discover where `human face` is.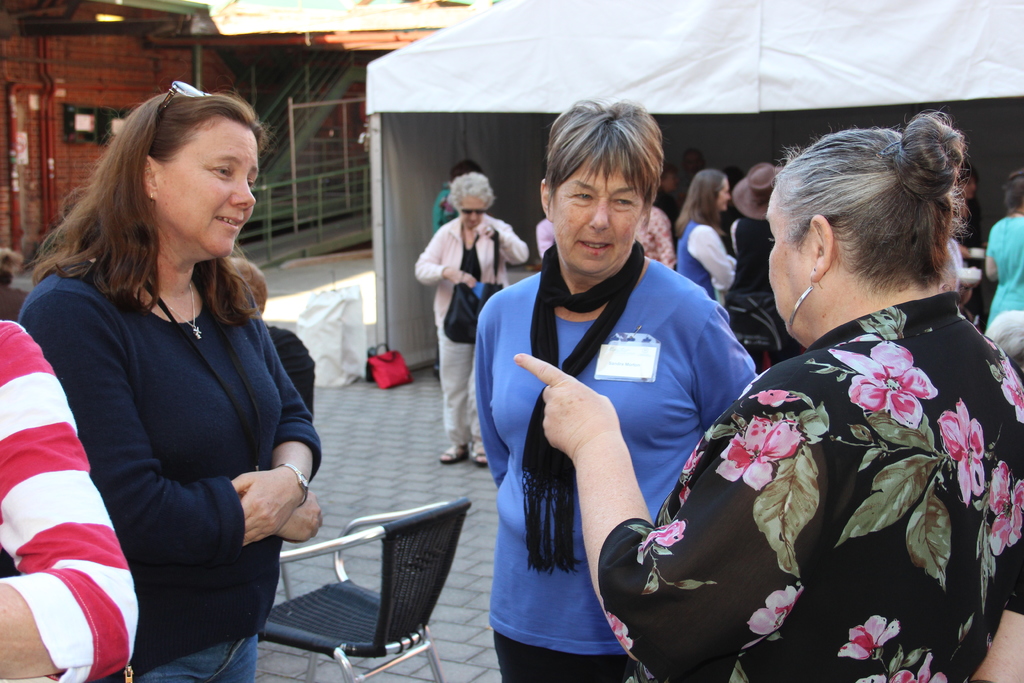
Discovered at 716,176,731,210.
